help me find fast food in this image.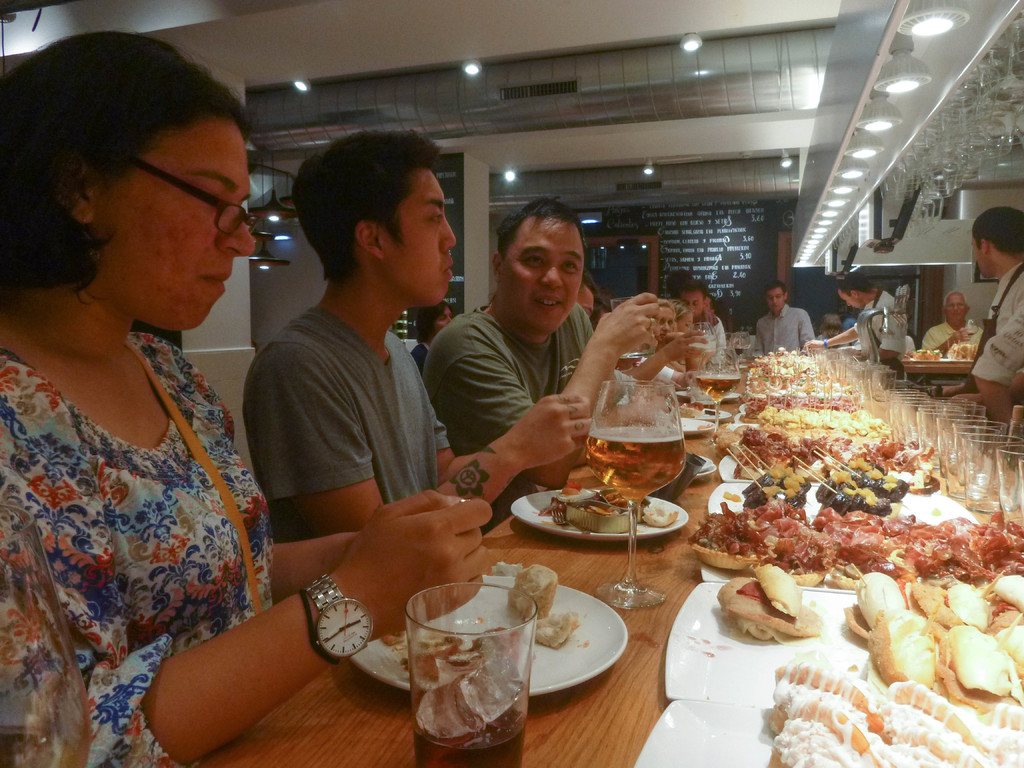
Found it: (left=777, top=655, right=979, bottom=767).
